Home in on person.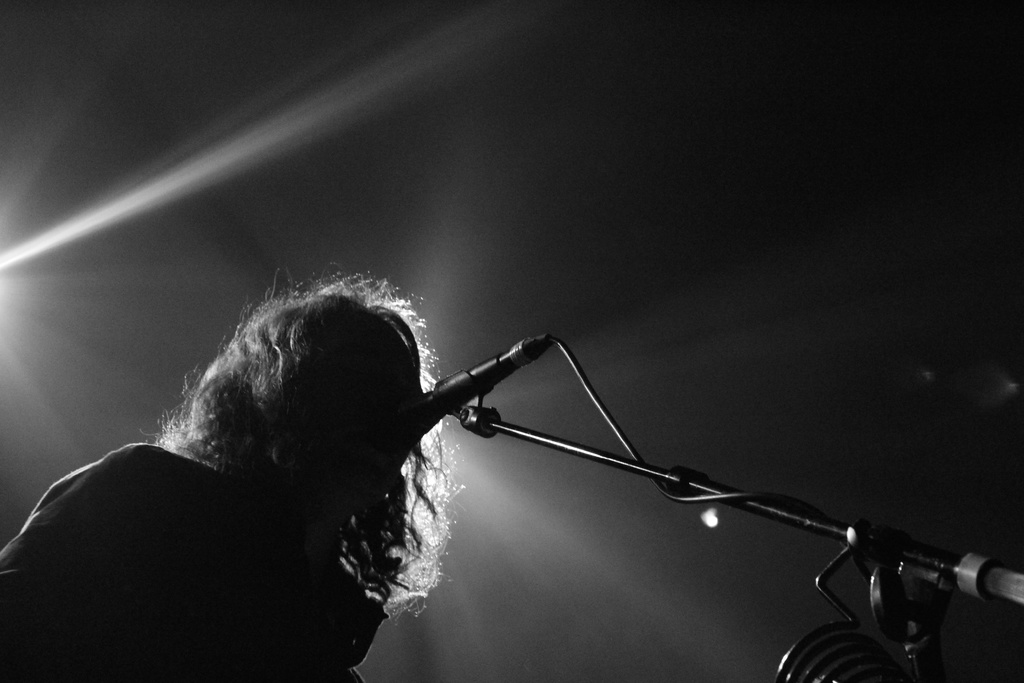
Homed in at 0 253 463 682.
